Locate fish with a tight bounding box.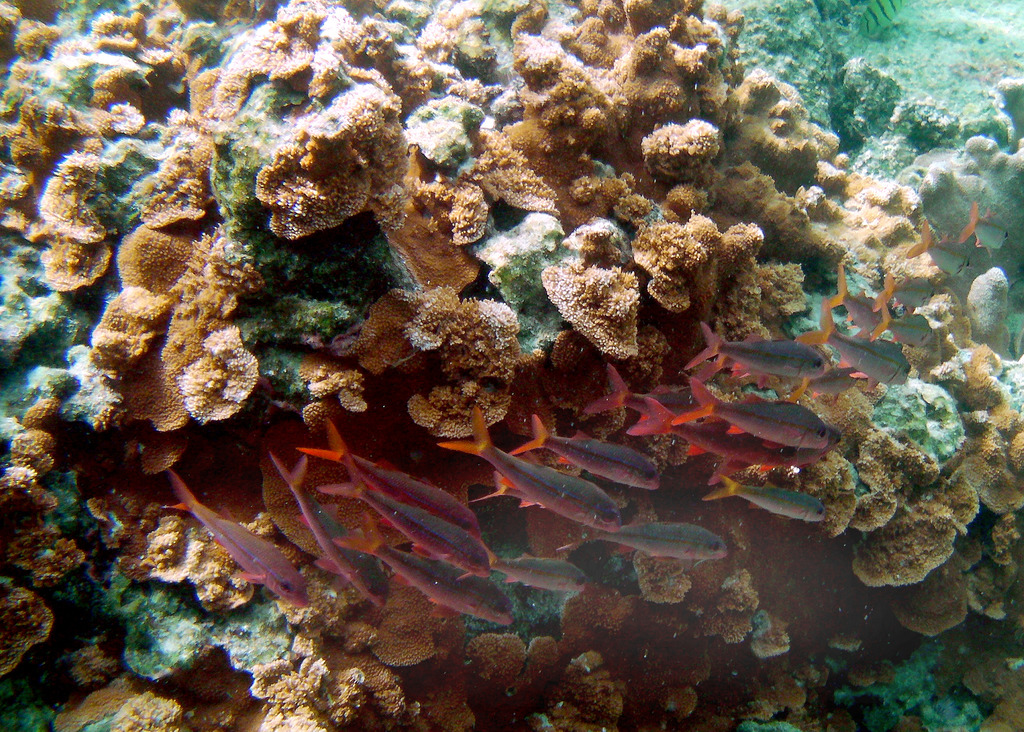
290:412:481:542.
